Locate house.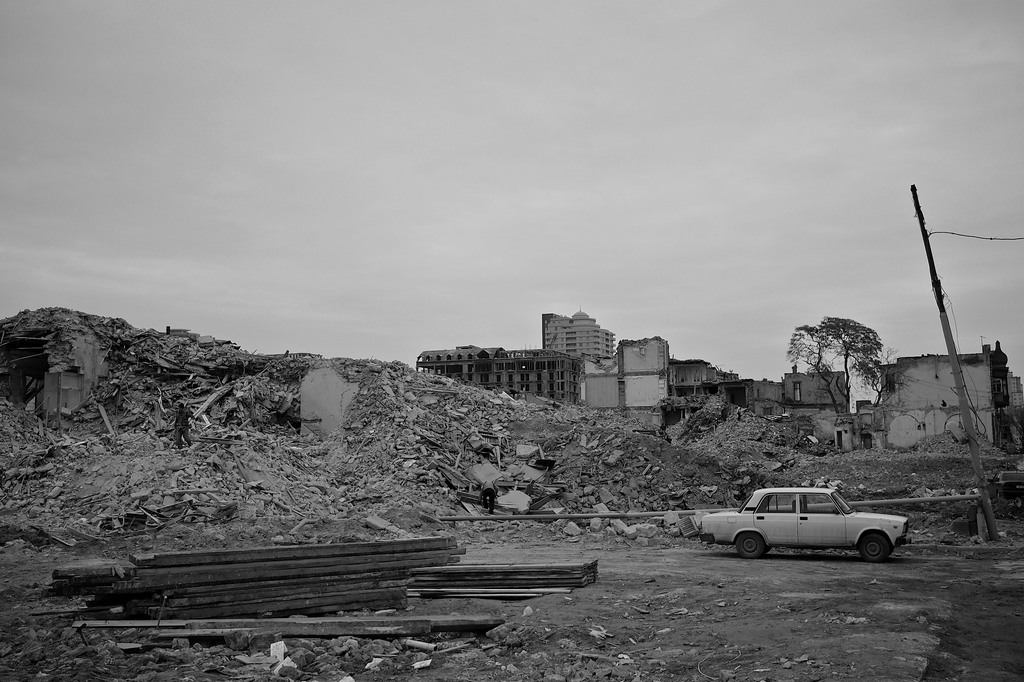
Bounding box: {"x1": 780, "y1": 372, "x2": 846, "y2": 451}.
